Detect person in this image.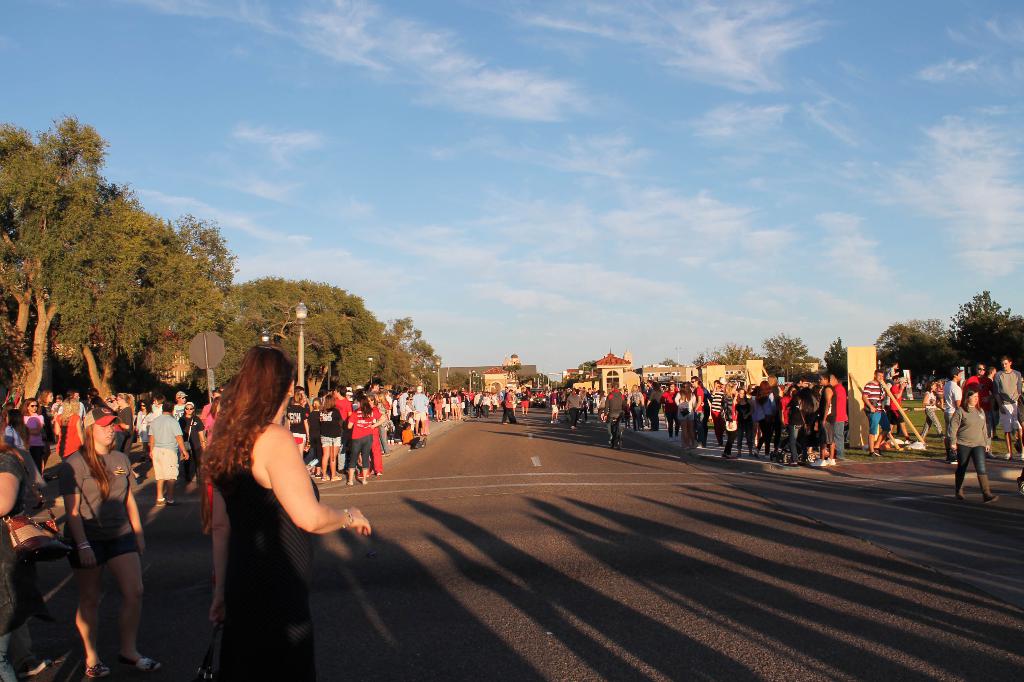
Detection: x1=500 y1=388 x2=521 y2=425.
